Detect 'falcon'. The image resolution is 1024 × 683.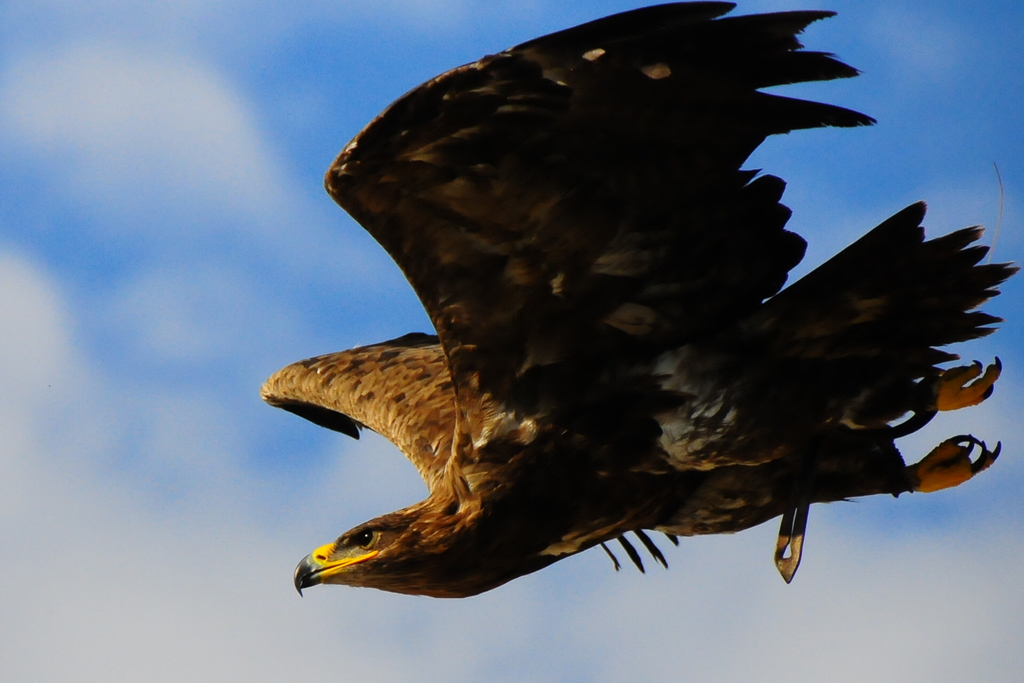
[260, 0, 1022, 610].
